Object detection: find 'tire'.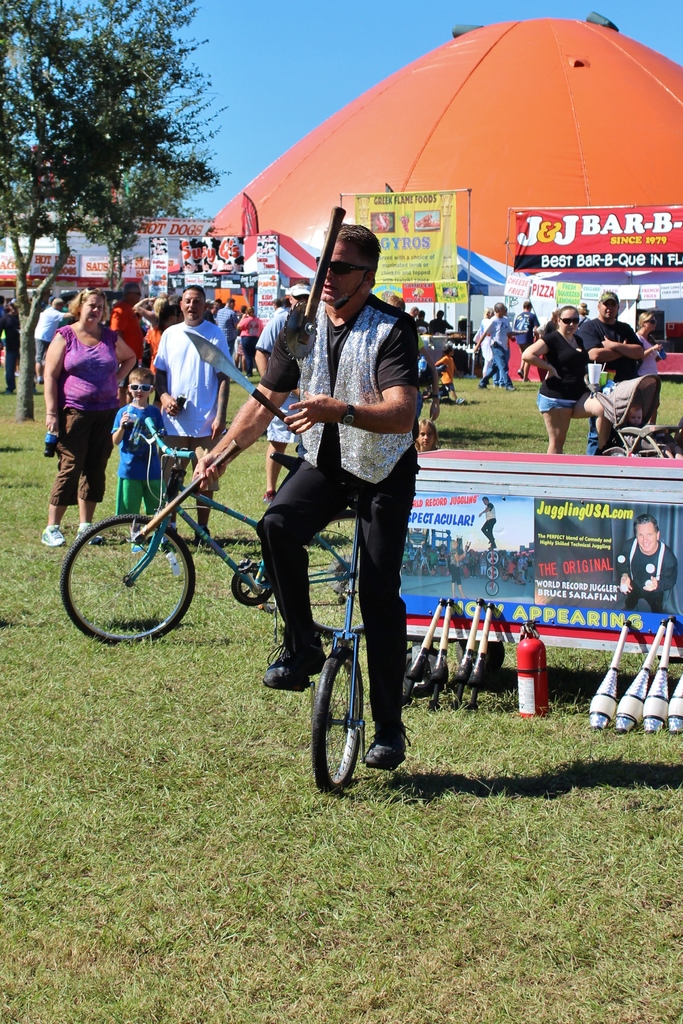
BBox(315, 646, 366, 797).
